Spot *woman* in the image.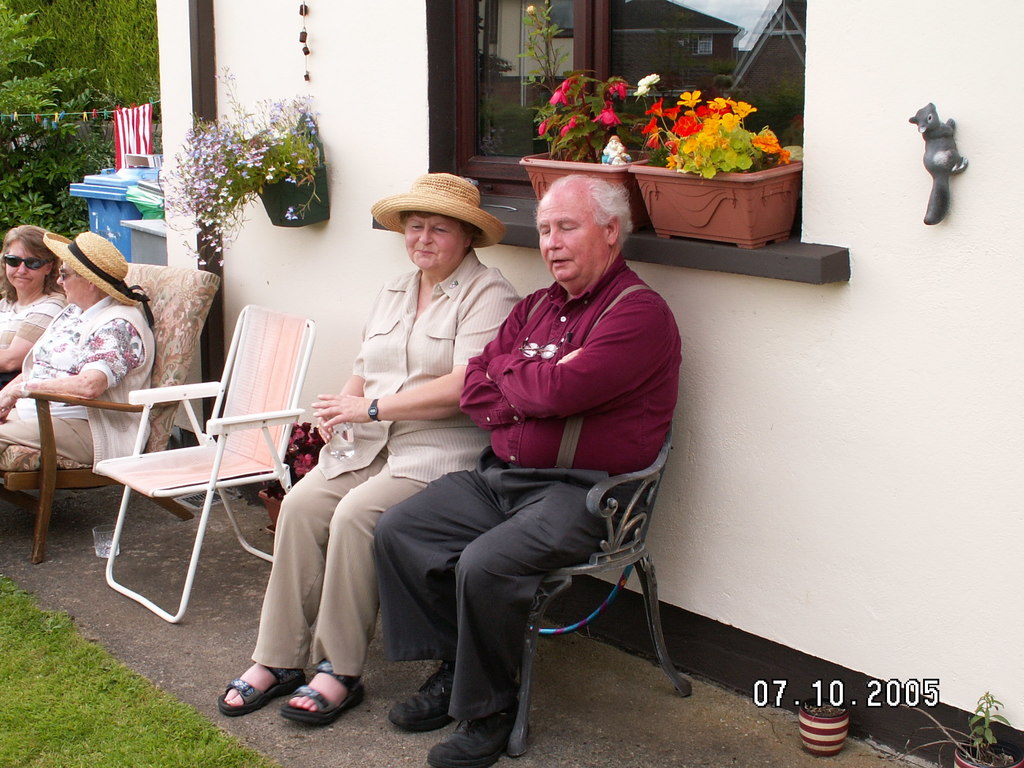
*woman* found at 294:177:532:756.
